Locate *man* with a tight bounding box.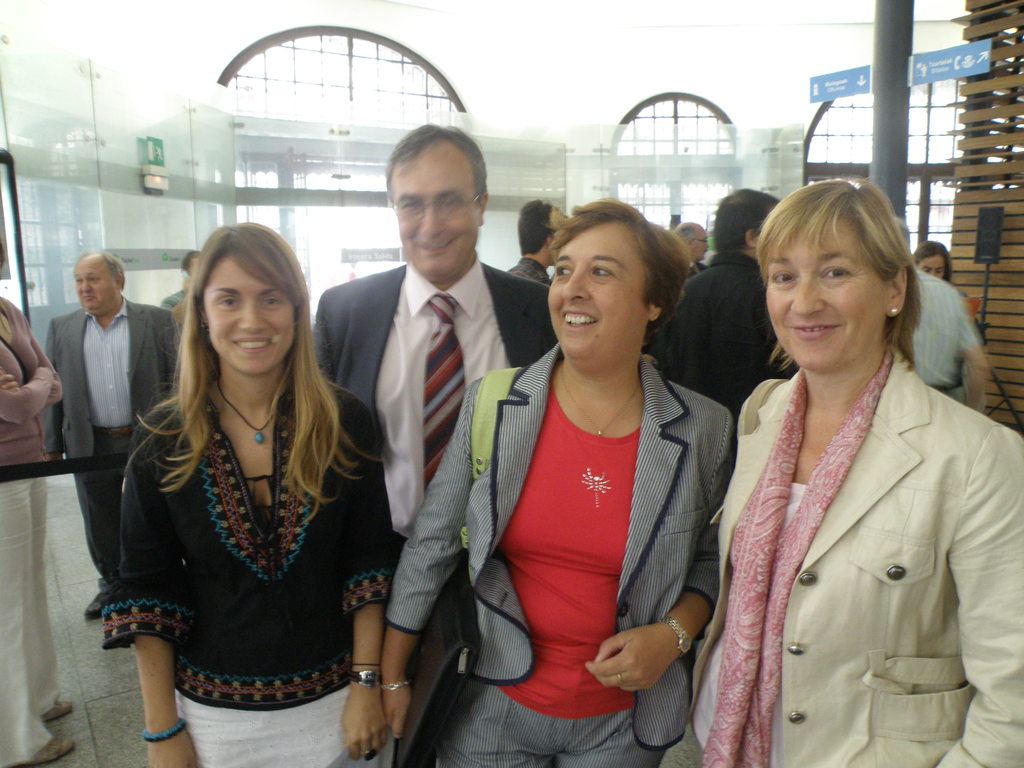
bbox=[651, 184, 804, 433].
